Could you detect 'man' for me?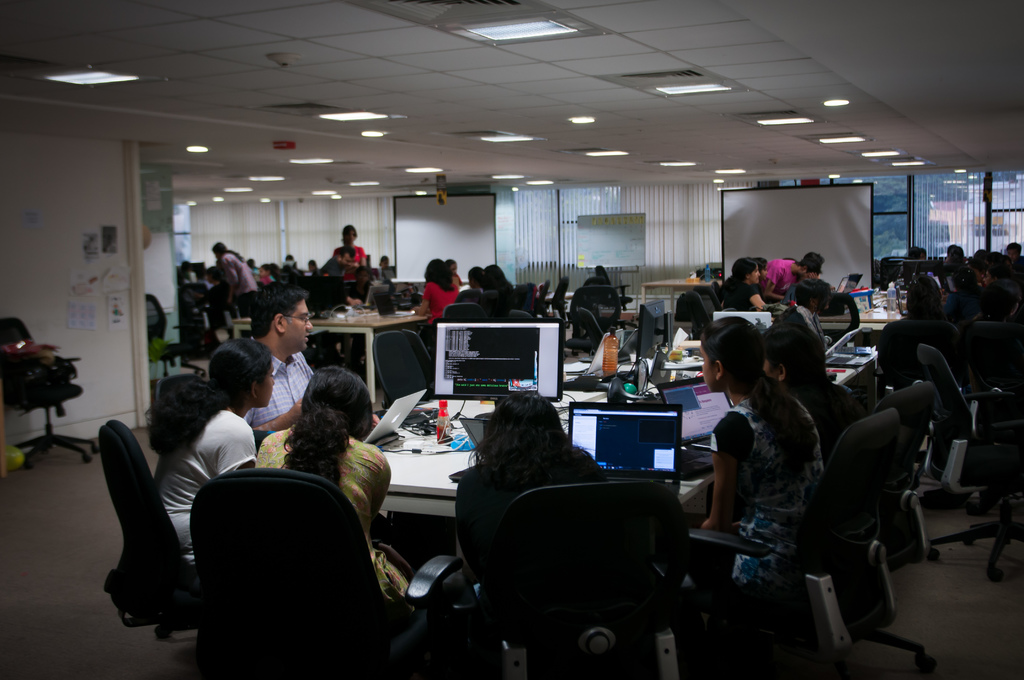
Detection result: (244, 281, 317, 431).
